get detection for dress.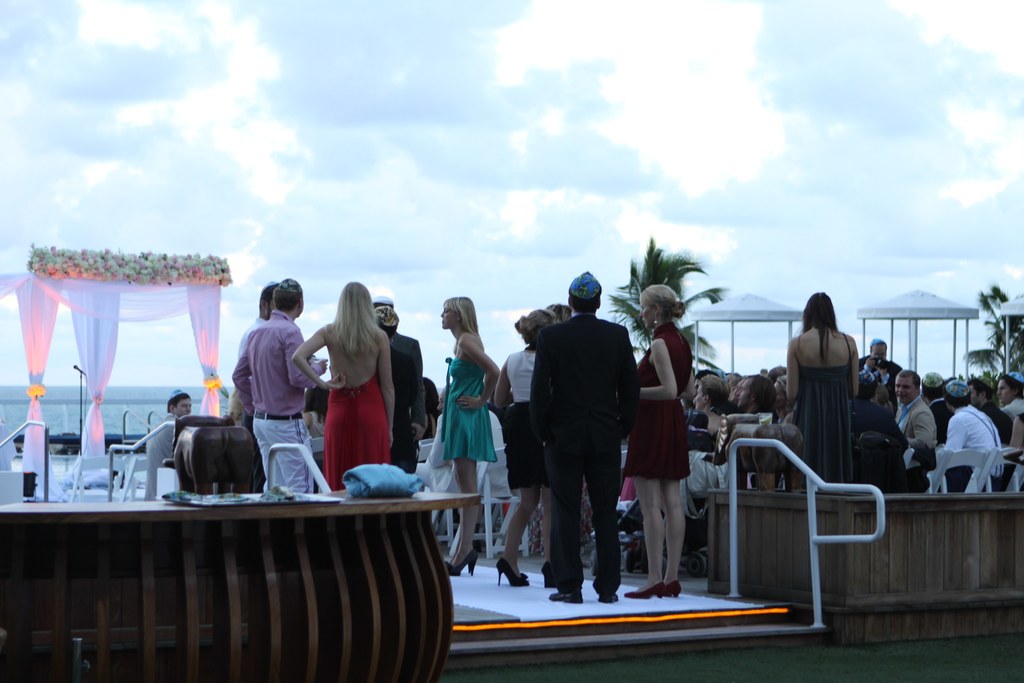
Detection: (442,357,499,463).
